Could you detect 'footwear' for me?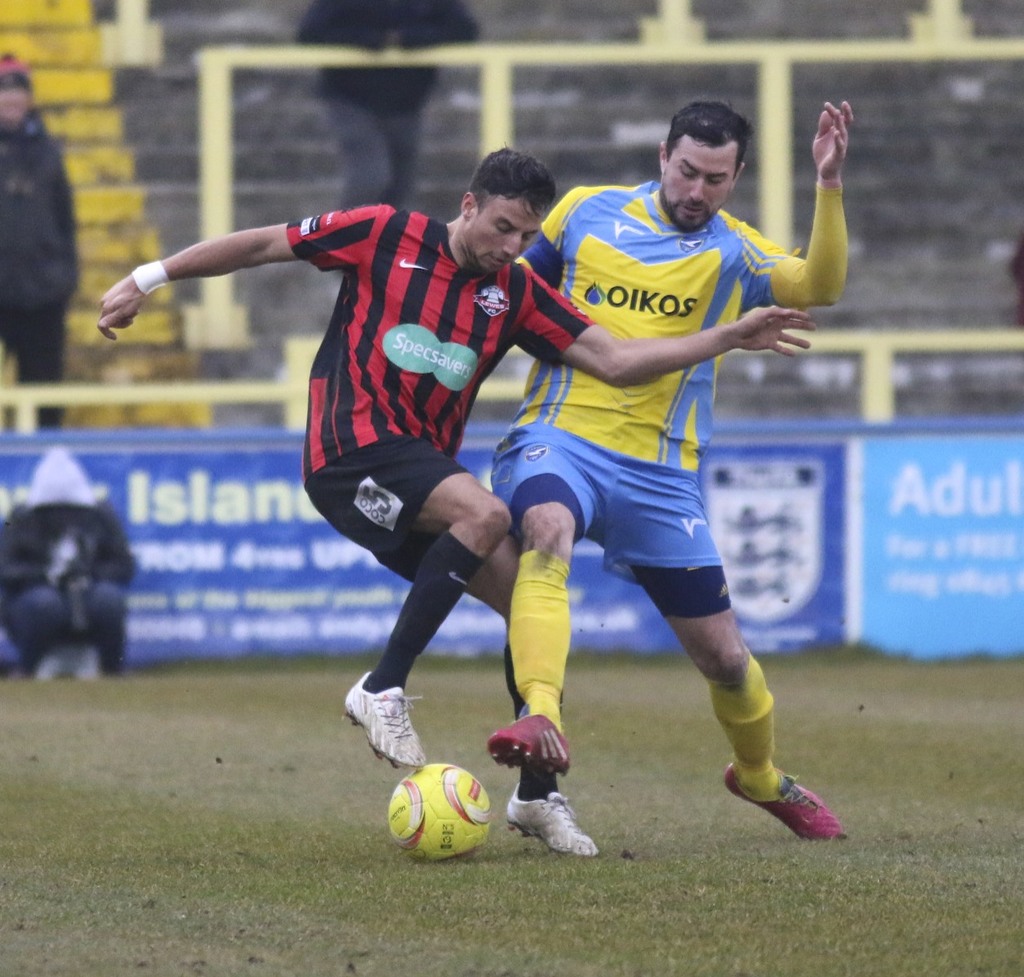
Detection result: 495/791/599/855.
